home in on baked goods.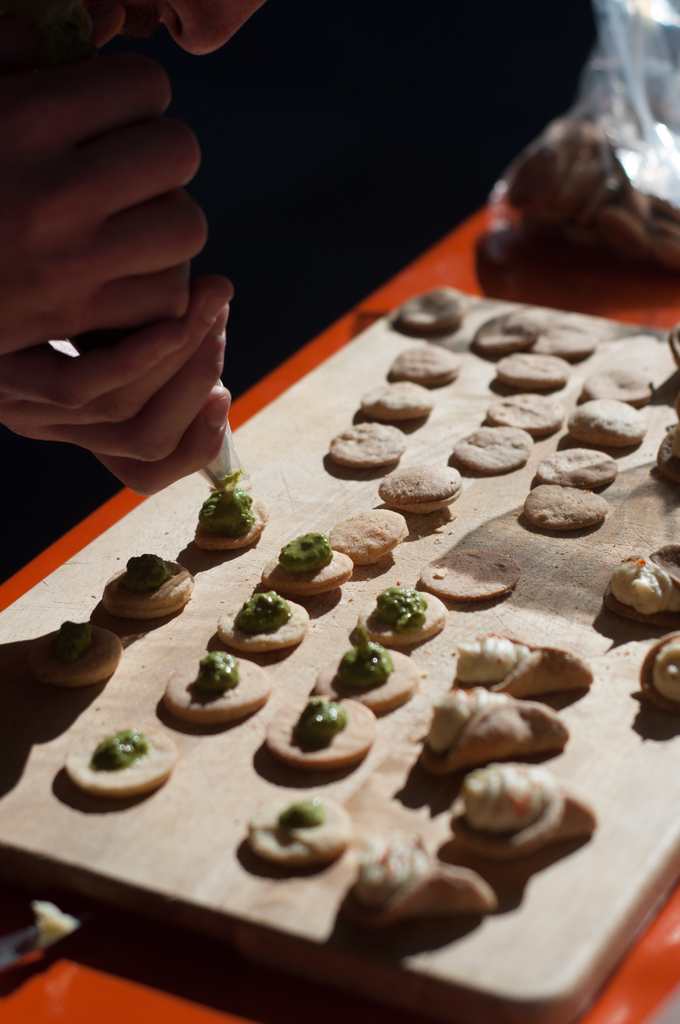
Homed in at bbox=(98, 554, 196, 620).
